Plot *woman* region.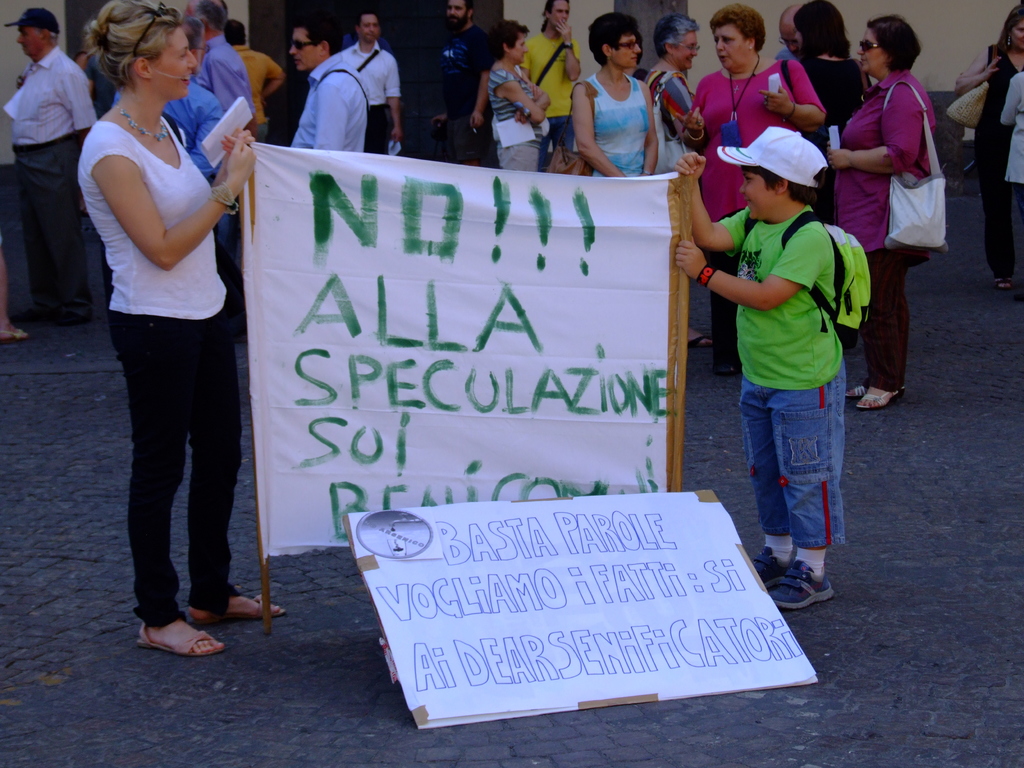
Plotted at {"x1": 484, "y1": 19, "x2": 550, "y2": 170}.
